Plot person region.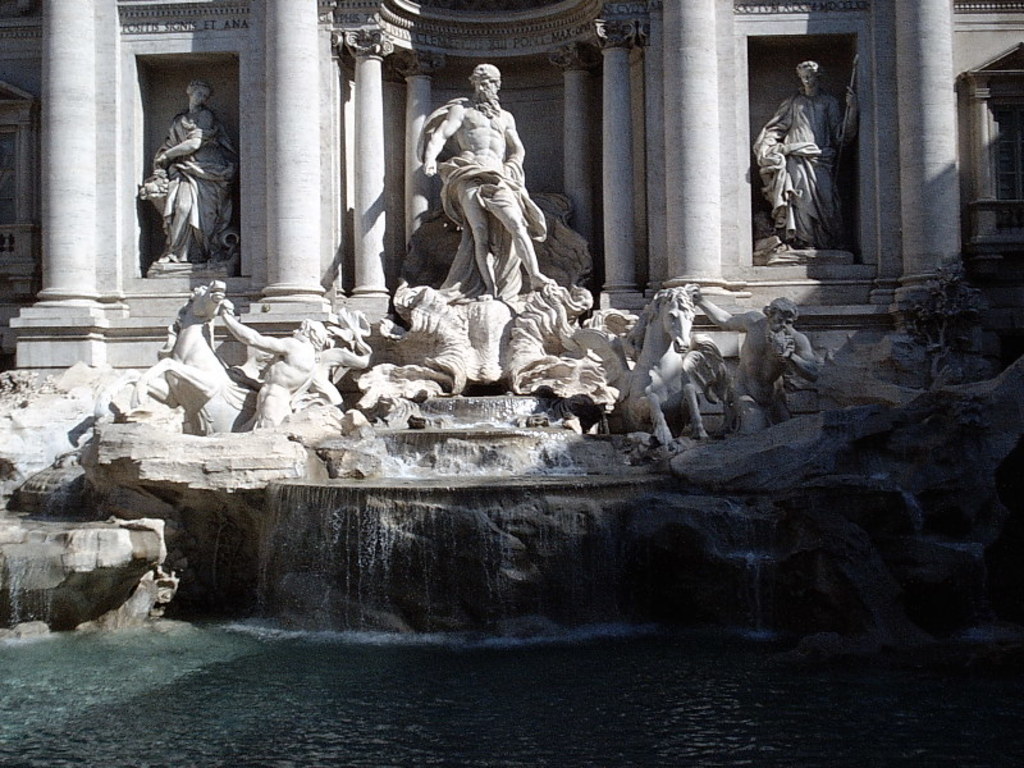
Plotted at [left=422, top=55, right=522, bottom=297].
